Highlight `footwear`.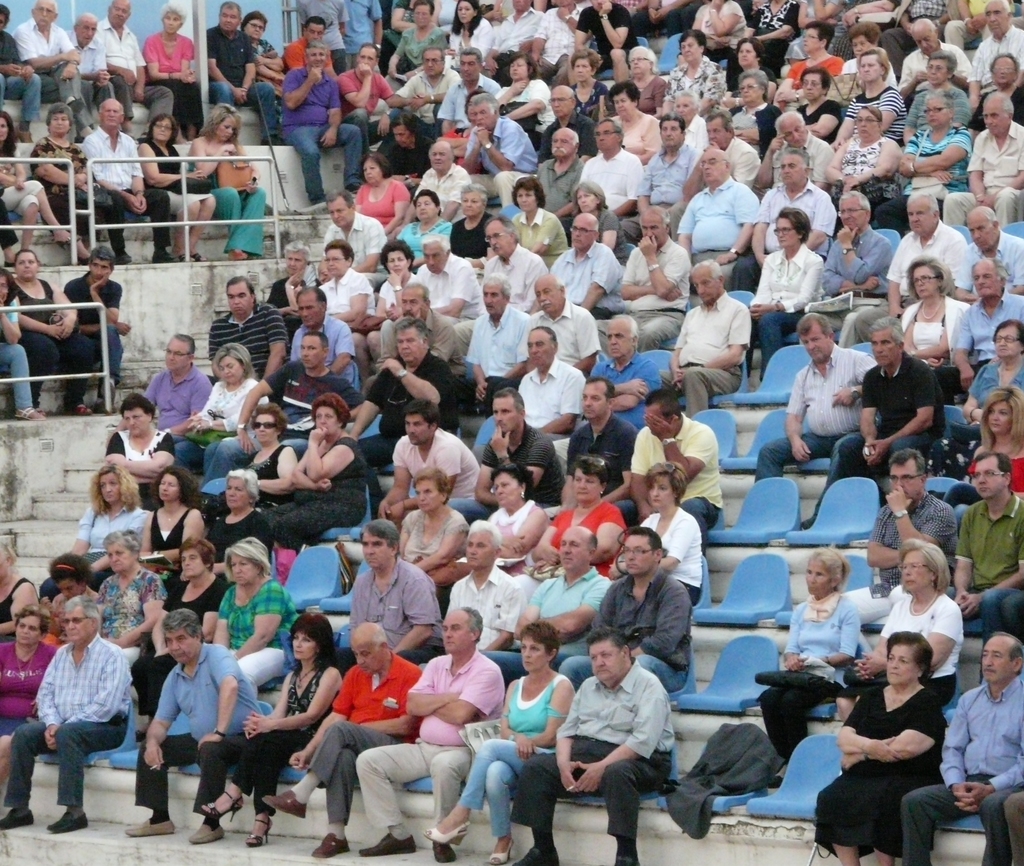
Highlighted region: select_region(364, 831, 419, 854).
